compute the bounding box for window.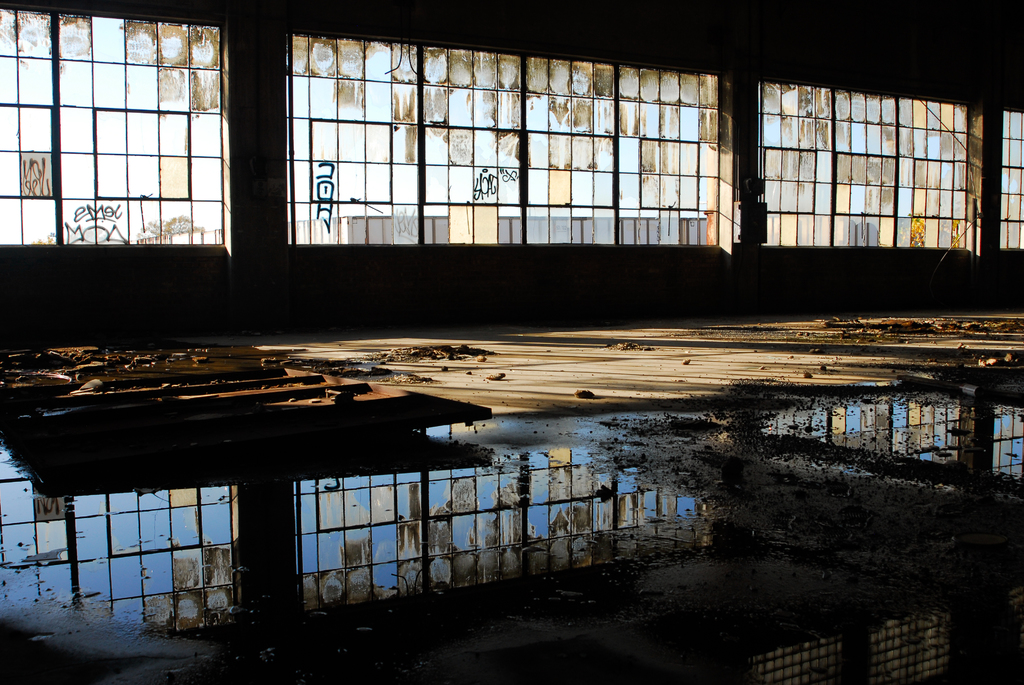
998/111/1023/249.
